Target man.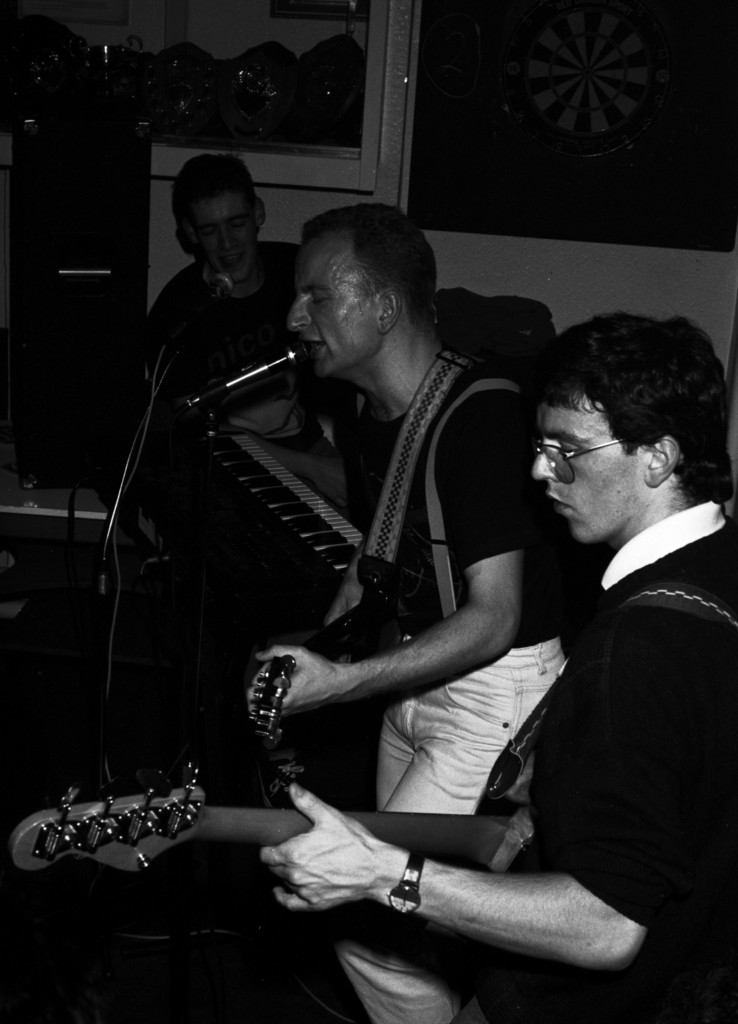
Target region: locate(147, 156, 305, 471).
